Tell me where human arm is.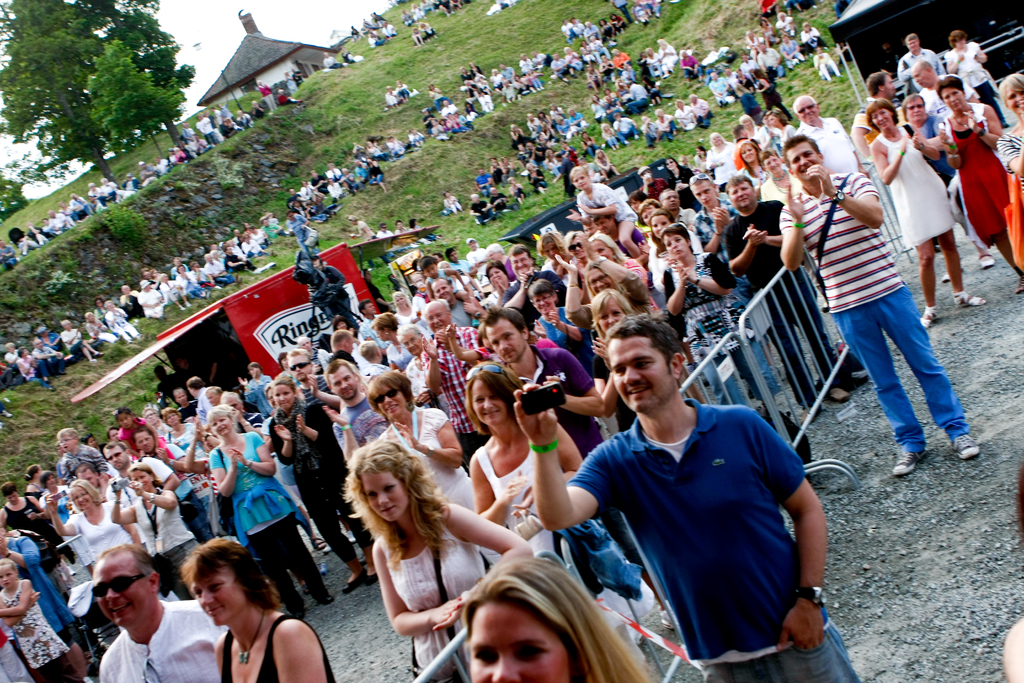
human arm is at [294,403,339,451].
